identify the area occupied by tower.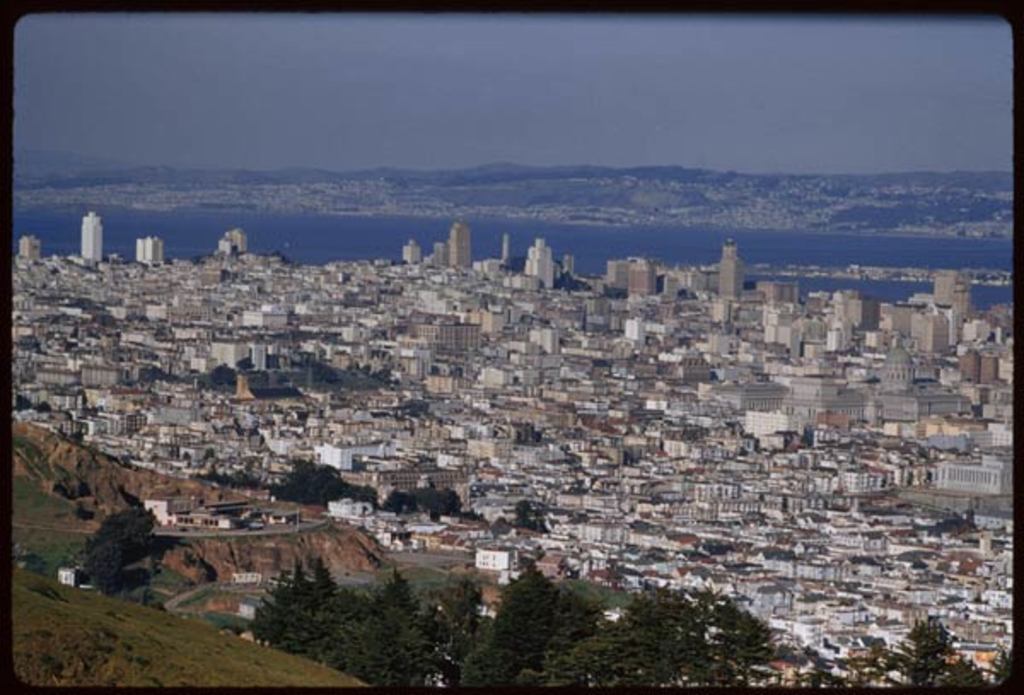
Area: x1=79 y1=208 x2=104 y2=265.
